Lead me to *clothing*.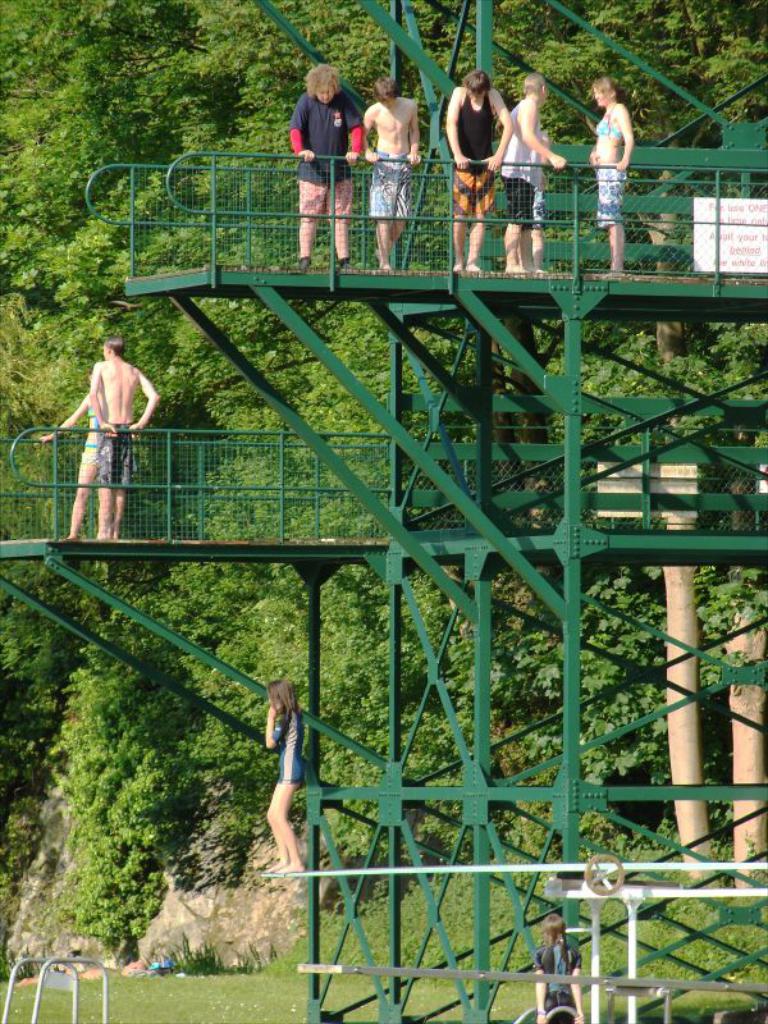
Lead to bbox=(266, 704, 307, 785).
